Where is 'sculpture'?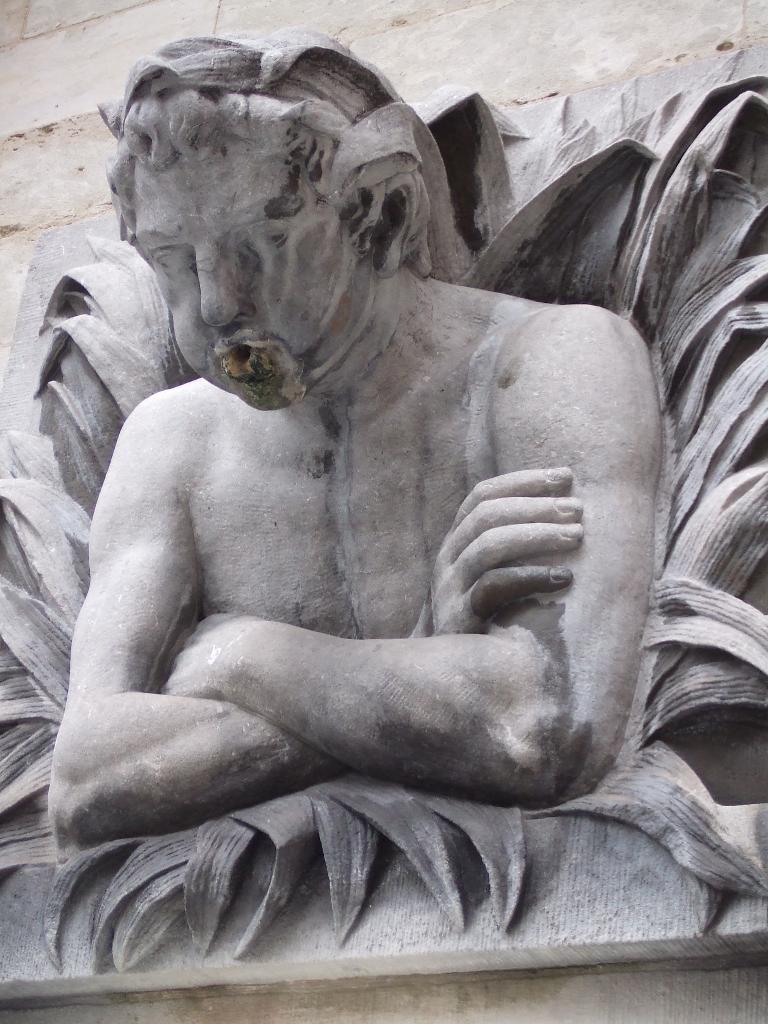
BBox(19, 15, 734, 996).
